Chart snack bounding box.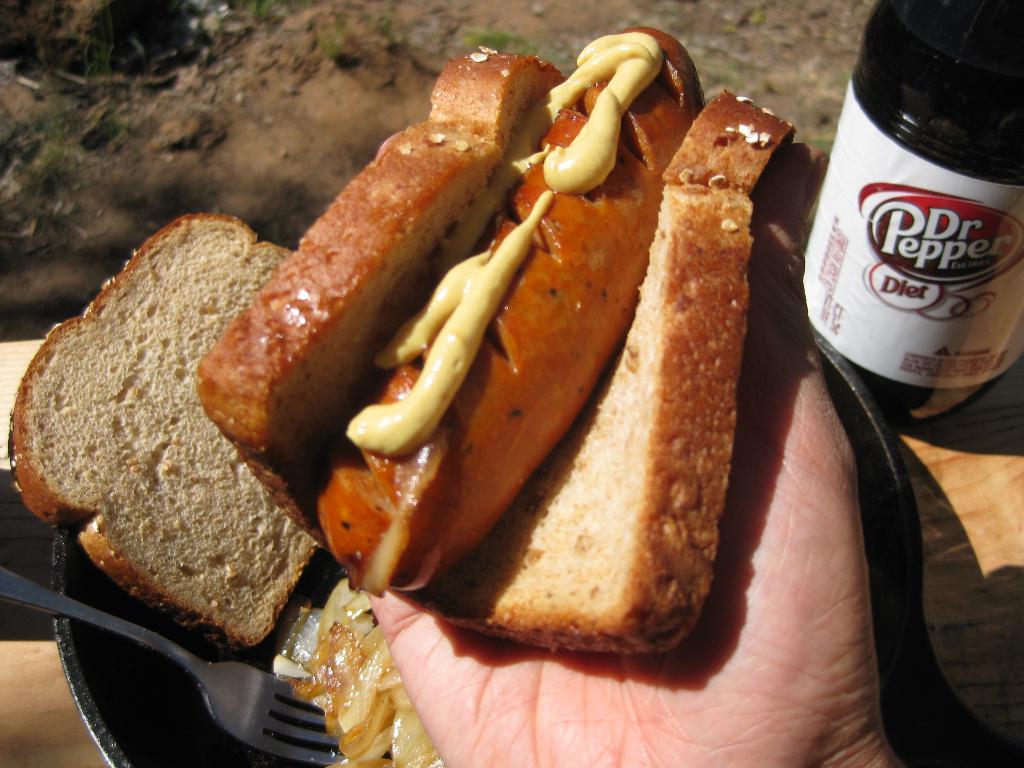
Charted: 182,86,789,626.
